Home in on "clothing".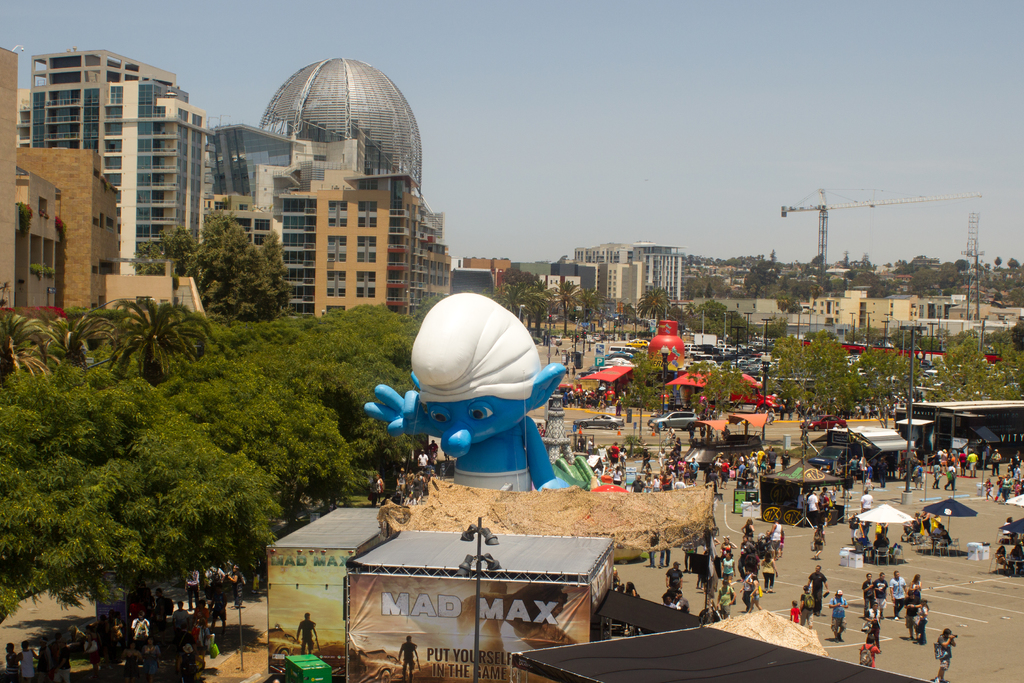
Homed in at 697 544 718 578.
